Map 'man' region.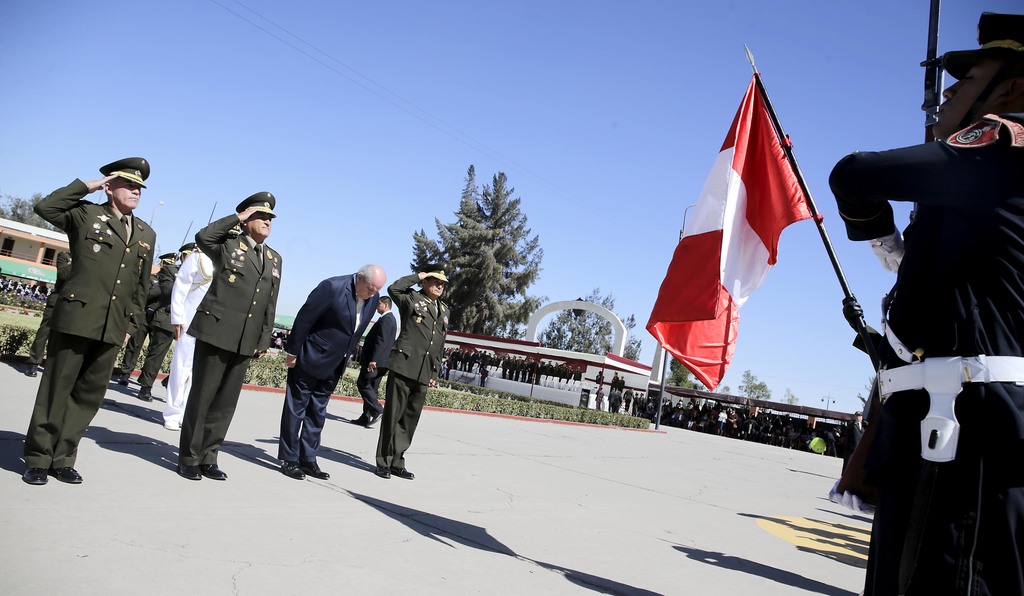
Mapped to BBox(167, 251, 214, 435).
